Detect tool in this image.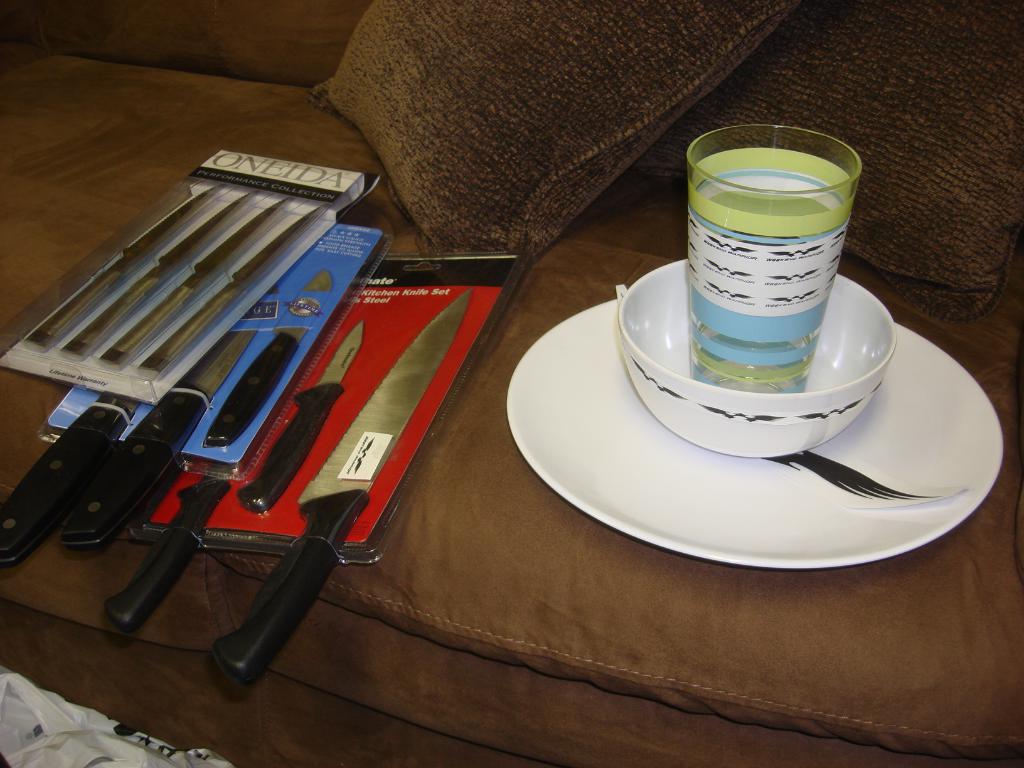
Detection: bbox(134, 196, 342, 380).
